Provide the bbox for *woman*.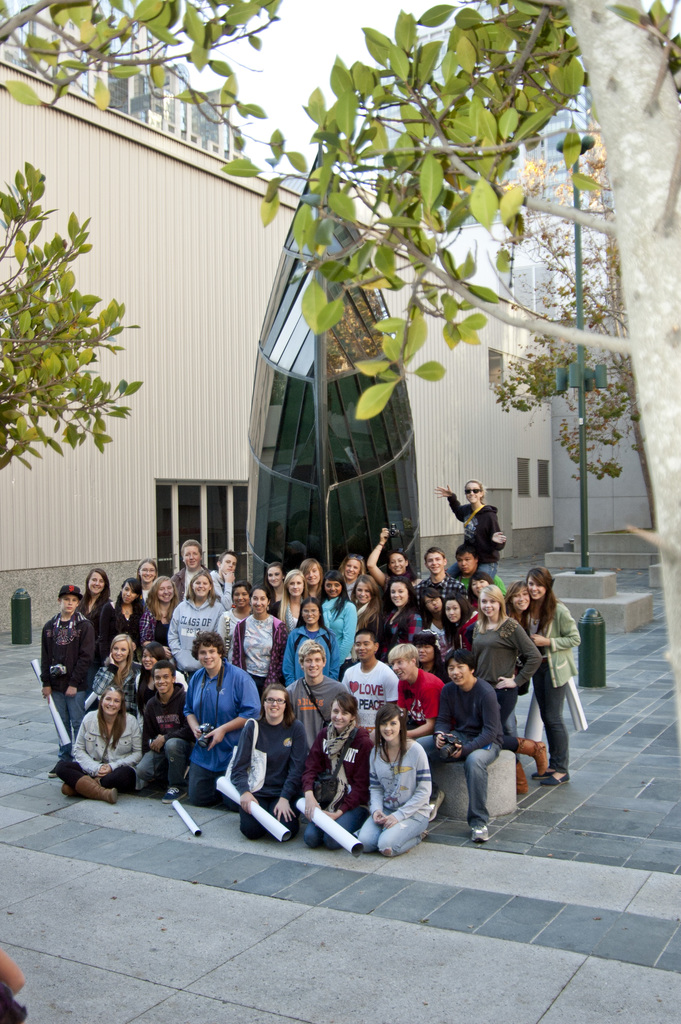
BBox(143, 575, 176, 650).
